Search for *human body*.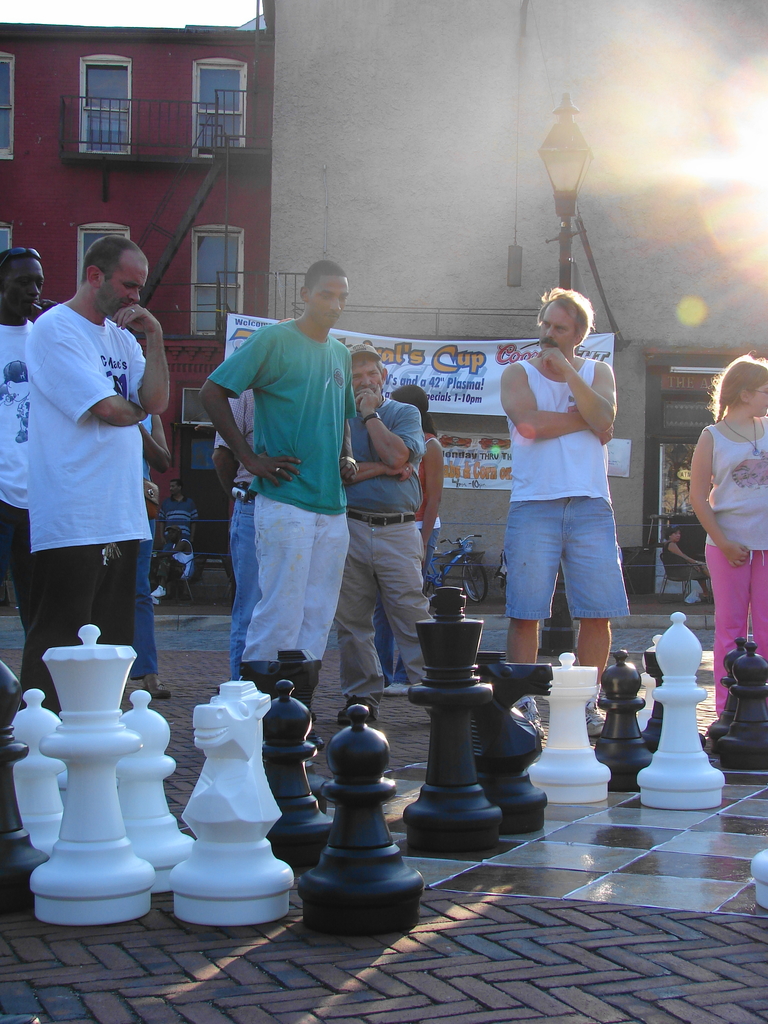
Found at (left=659, top=531, right=708, bottom=605).
